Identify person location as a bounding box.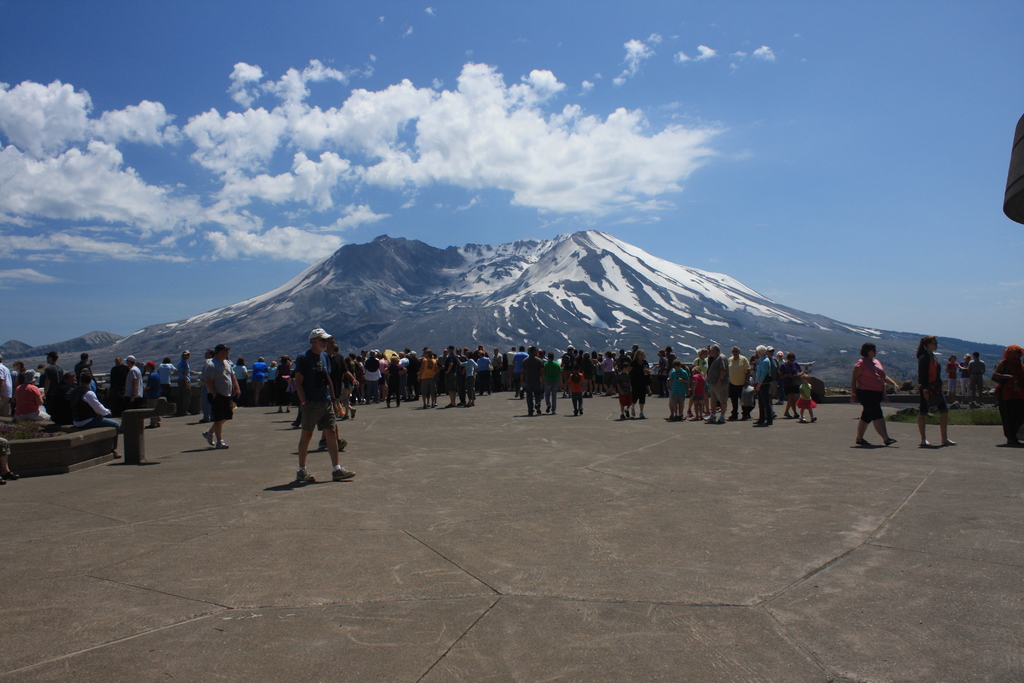
left=993, top=342, right=1023, bottom=450.
